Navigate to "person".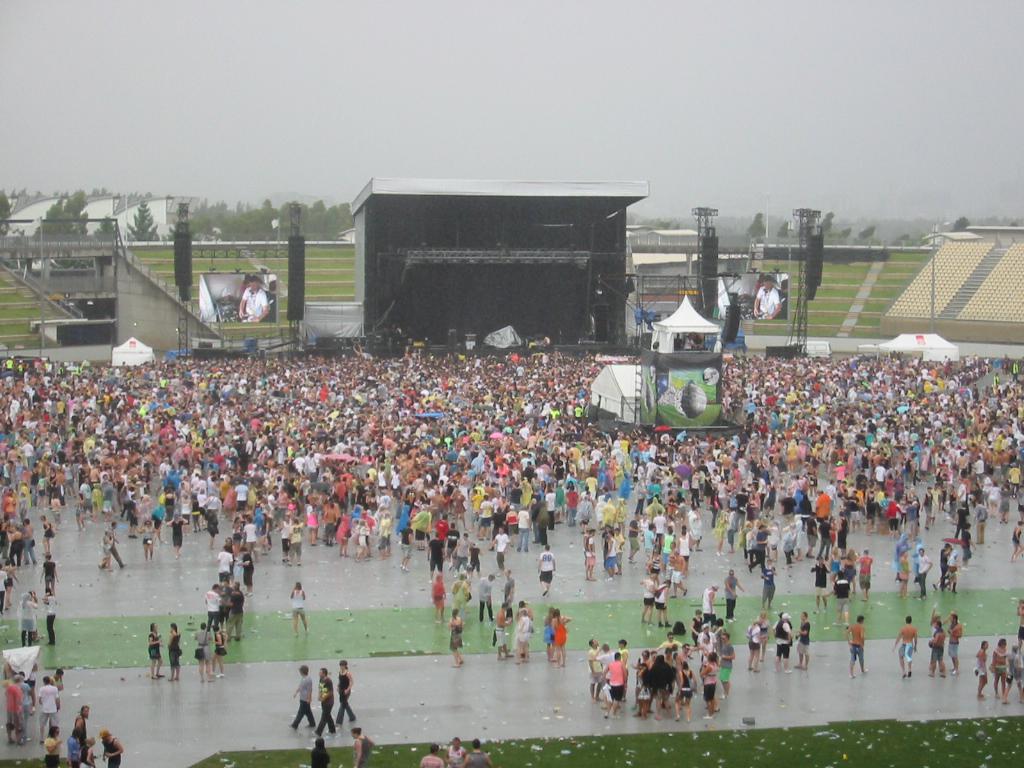
Navigation target: (210, 620, 232, 681).
